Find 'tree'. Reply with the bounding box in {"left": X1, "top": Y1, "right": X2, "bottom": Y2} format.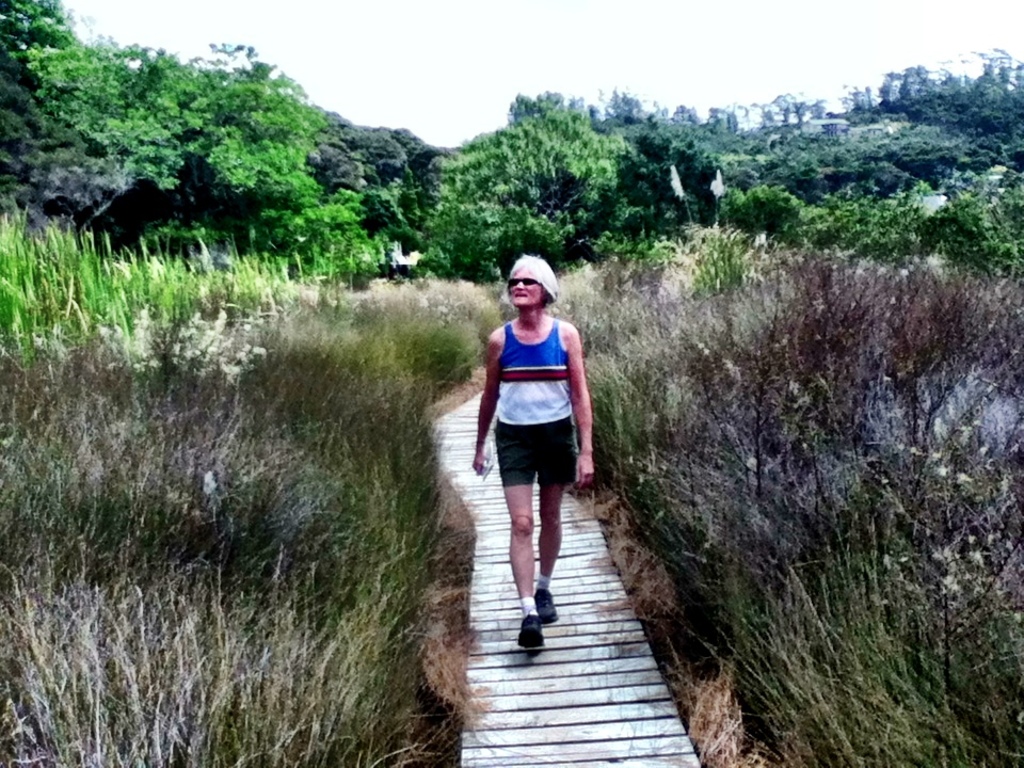
{"left": 718, "top": 162, "right": 951, "bottom": 258}.
